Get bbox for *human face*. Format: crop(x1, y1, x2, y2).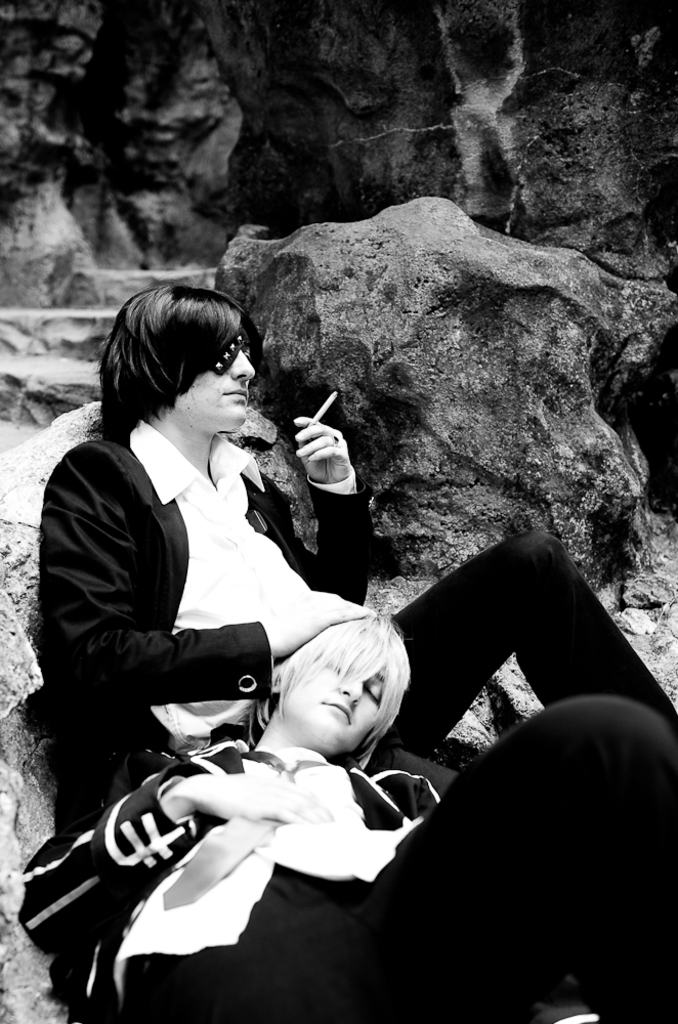
crop(169, 331, 257, 430).
